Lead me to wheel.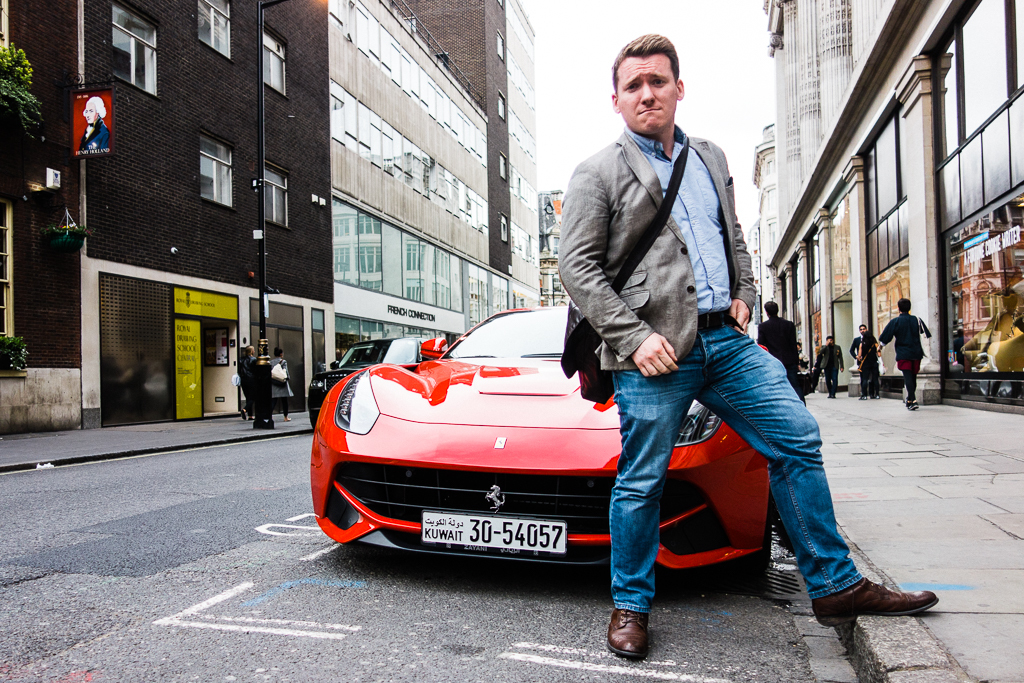
Lead to [left=310, top=411, right=319, bottom=429].
